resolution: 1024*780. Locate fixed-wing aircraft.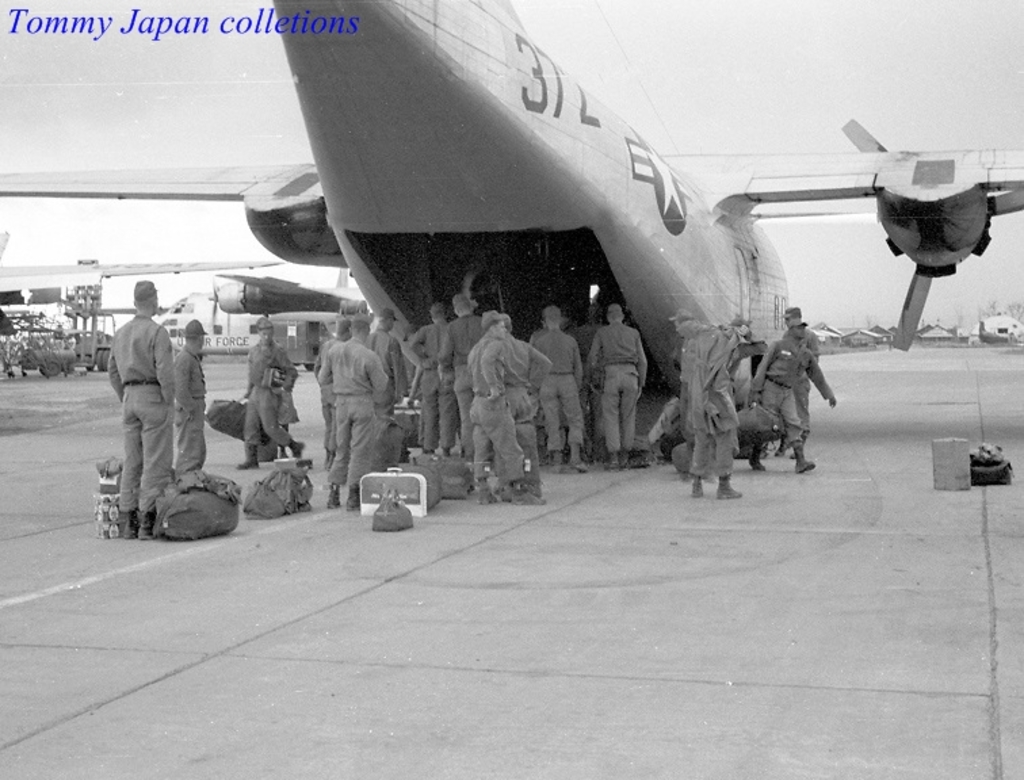
BBox(150, 268, 379, 367).
